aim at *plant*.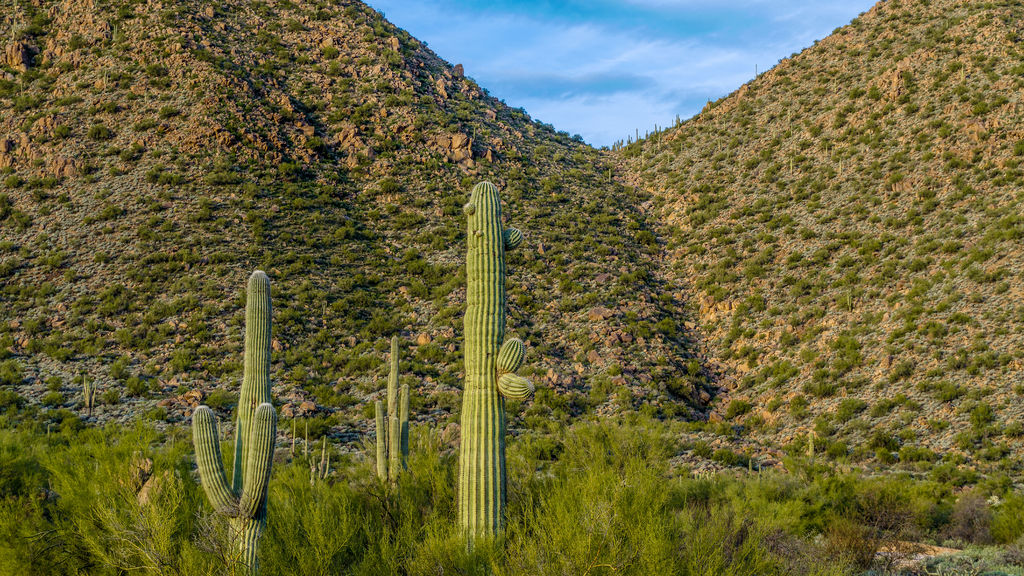
Aimed at {"x1": 98, "y1": 297, "x2": 126, "y2": 320}.
